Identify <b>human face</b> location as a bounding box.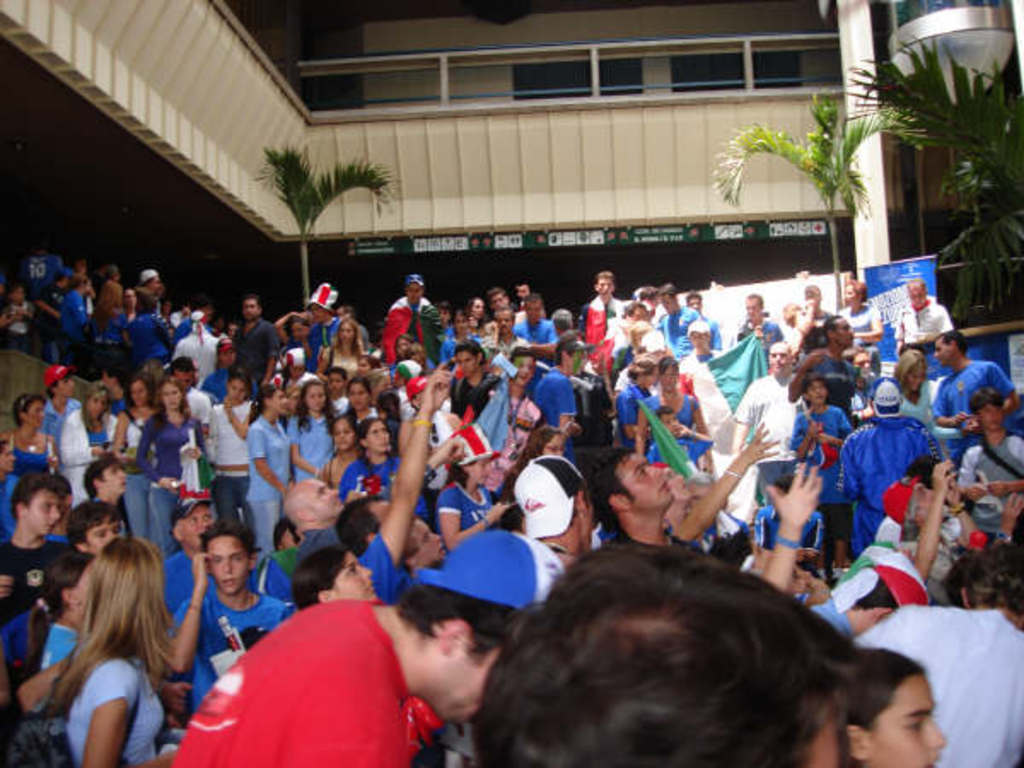
{"left": 329, "top": 418, "right": 360, "bottom": 454}.
